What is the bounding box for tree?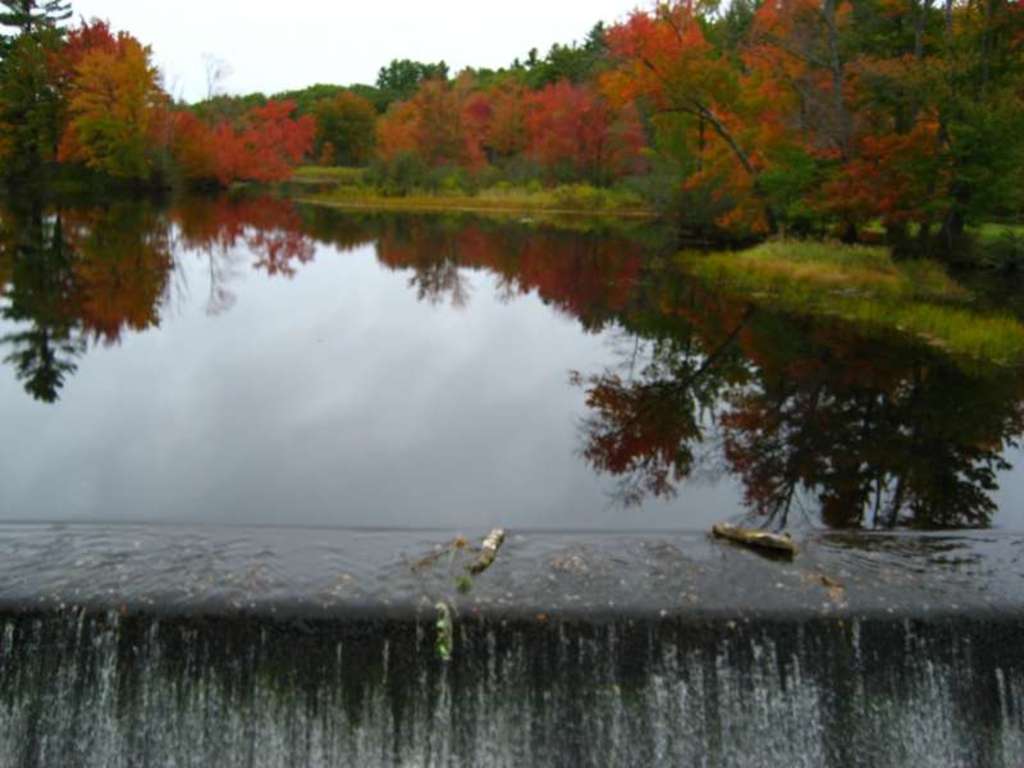
box=[0, 0, 73, 164].
